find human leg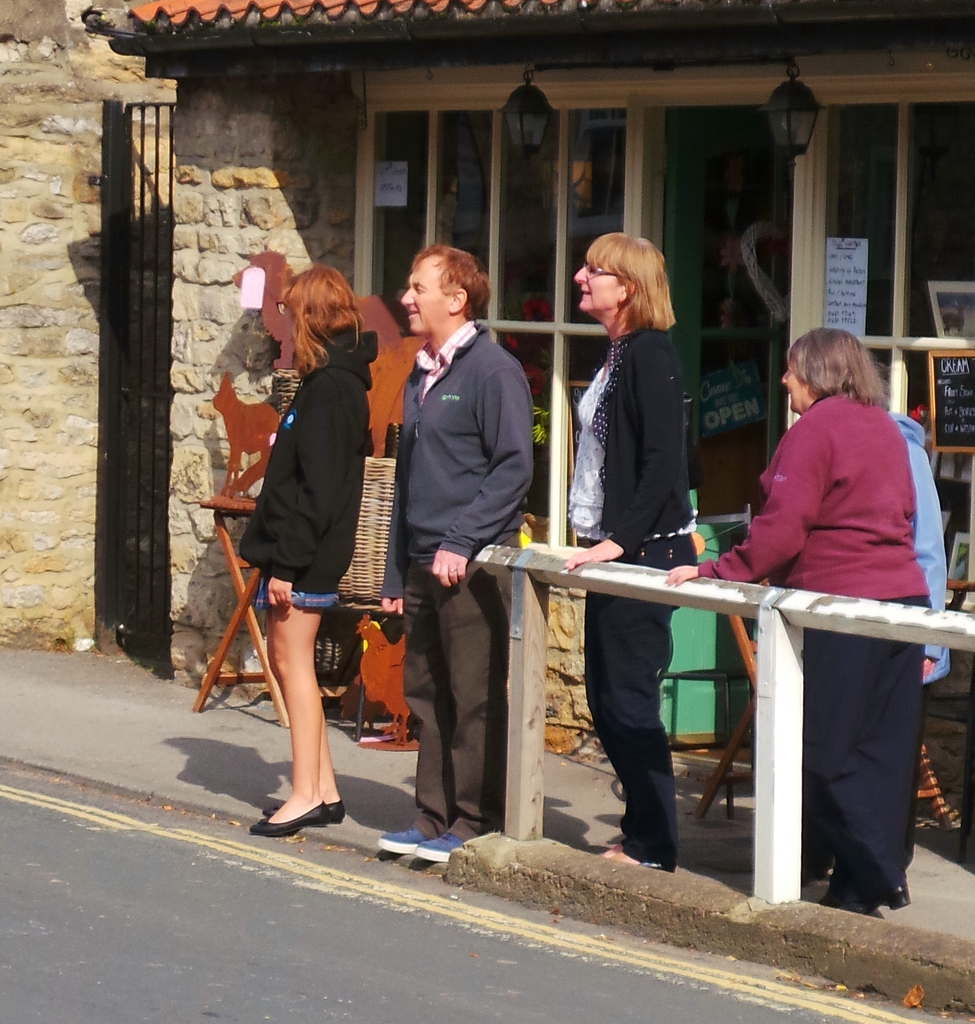
box=[259, 716, 343, 822]
